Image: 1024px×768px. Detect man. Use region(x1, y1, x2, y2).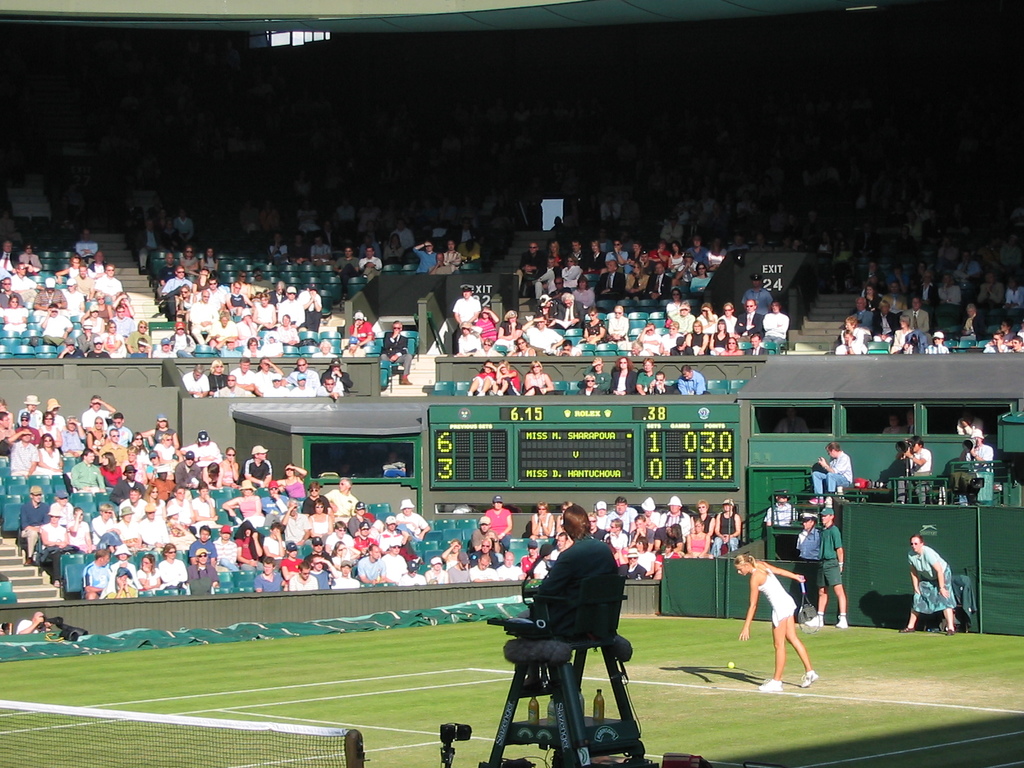
region(806, 508, 848, 627).
